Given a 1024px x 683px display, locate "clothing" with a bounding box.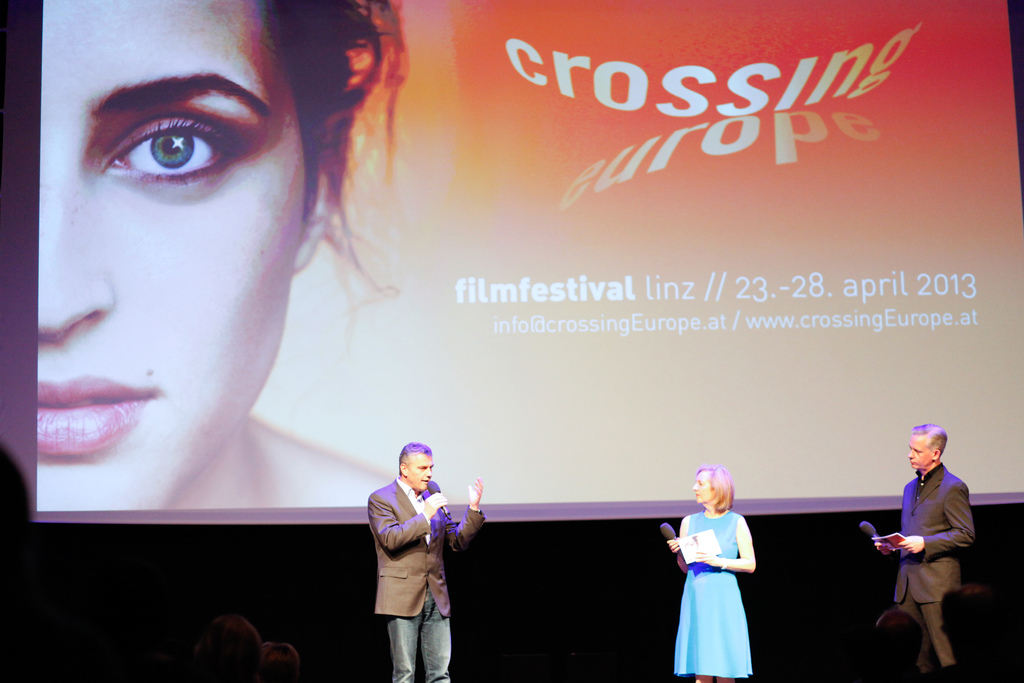
Located: 888,459,987,659.
